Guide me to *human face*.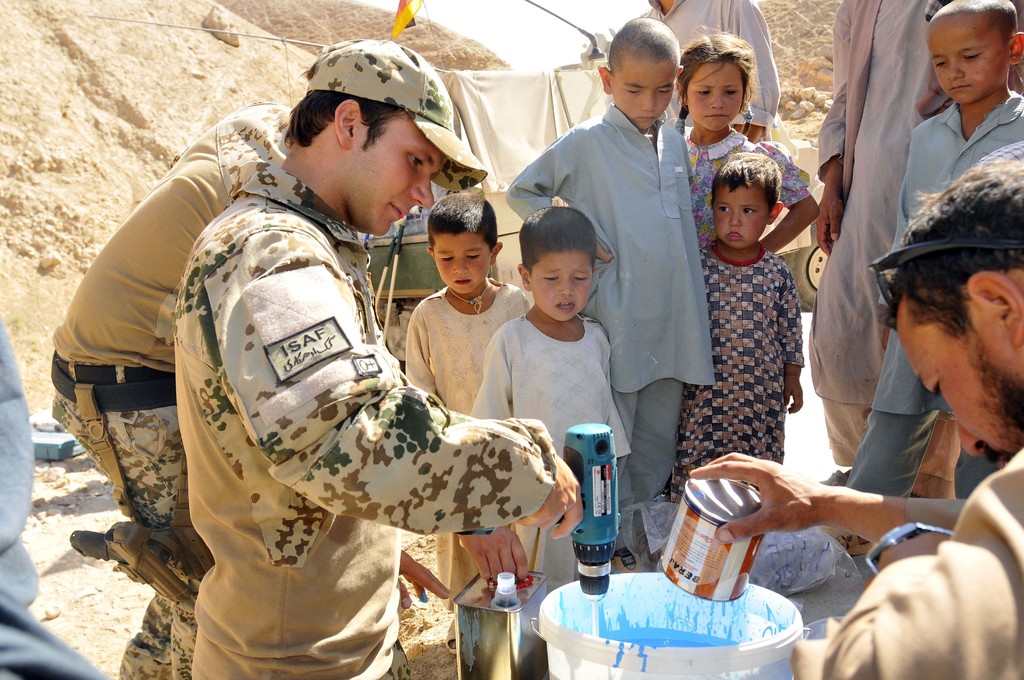
Guidance: BBox(611, 57, 675, 129).
